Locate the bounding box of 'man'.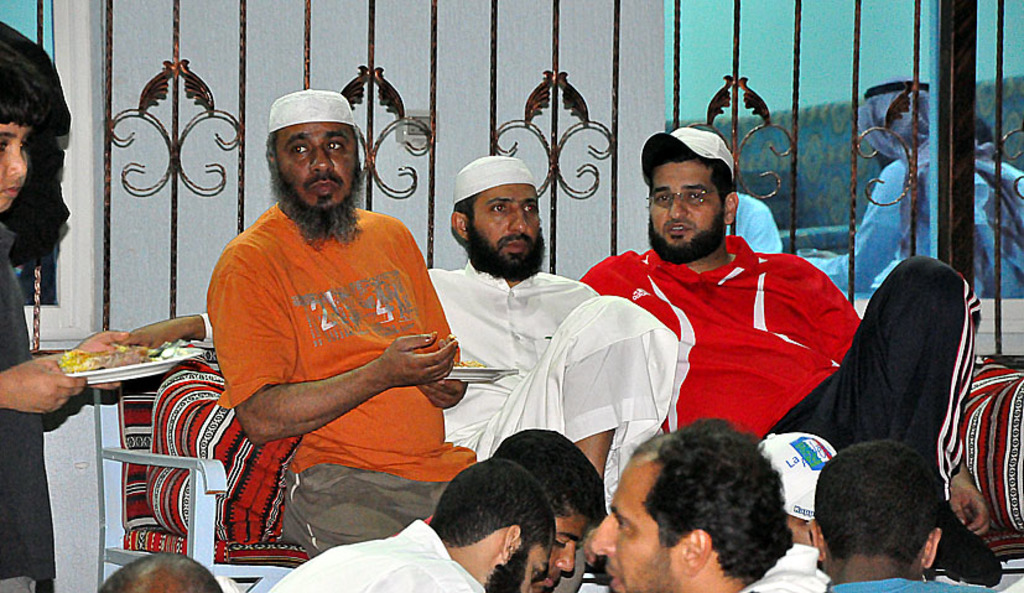
Bounding box: crop(119, 157, 688, 541).
